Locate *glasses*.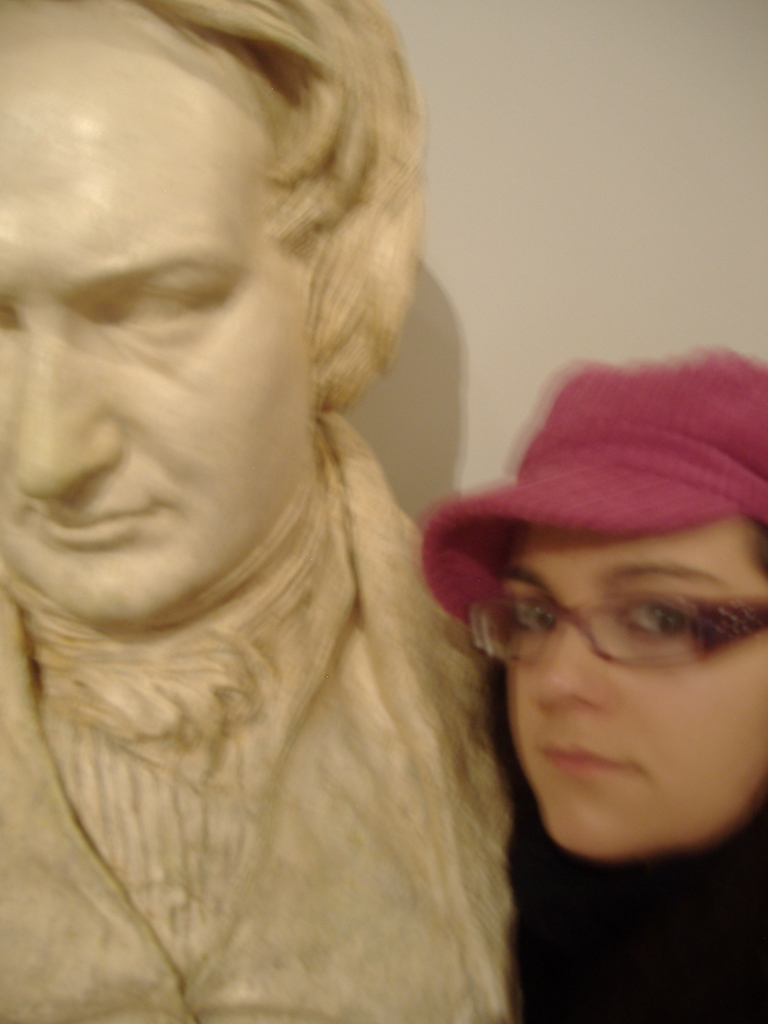
Bounding box: x1=470, y1=577, x2=747, y2=681.
